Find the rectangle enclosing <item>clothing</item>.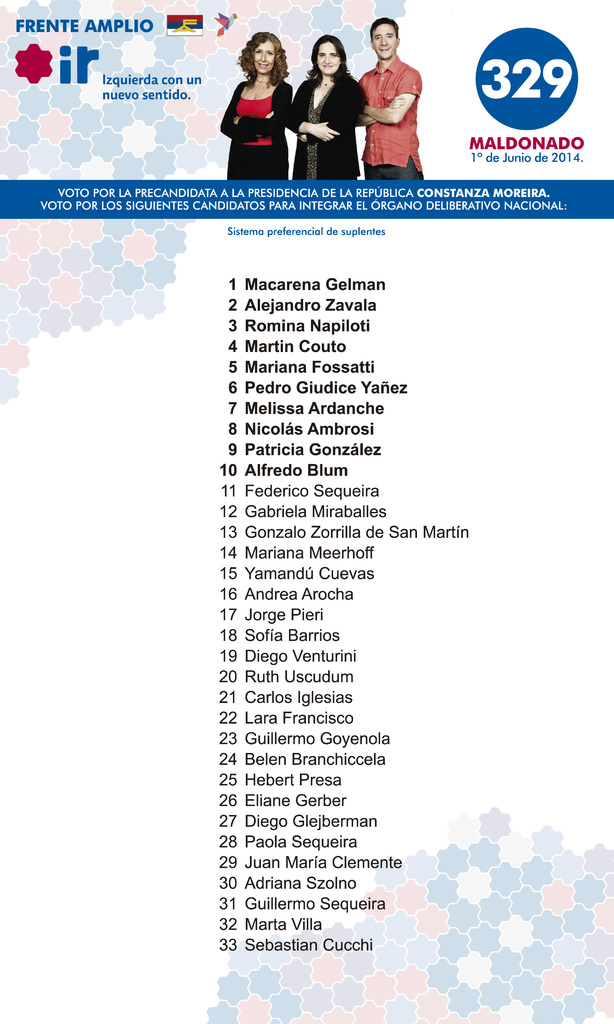
box(362, 55, 434, 177).
